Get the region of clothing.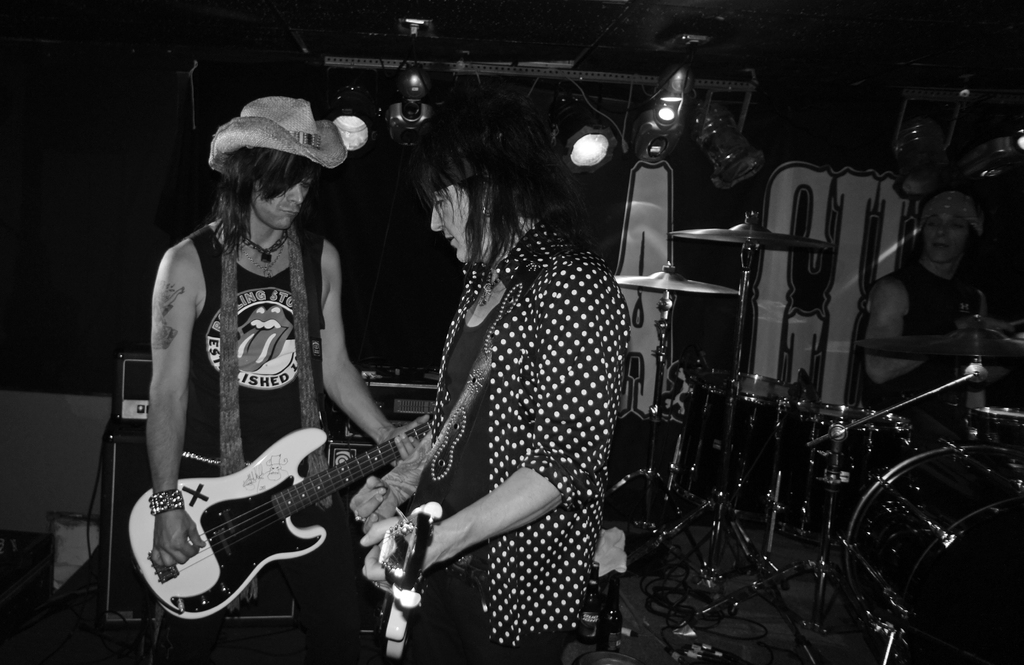
bbox=(373, 150, 624, 629).
